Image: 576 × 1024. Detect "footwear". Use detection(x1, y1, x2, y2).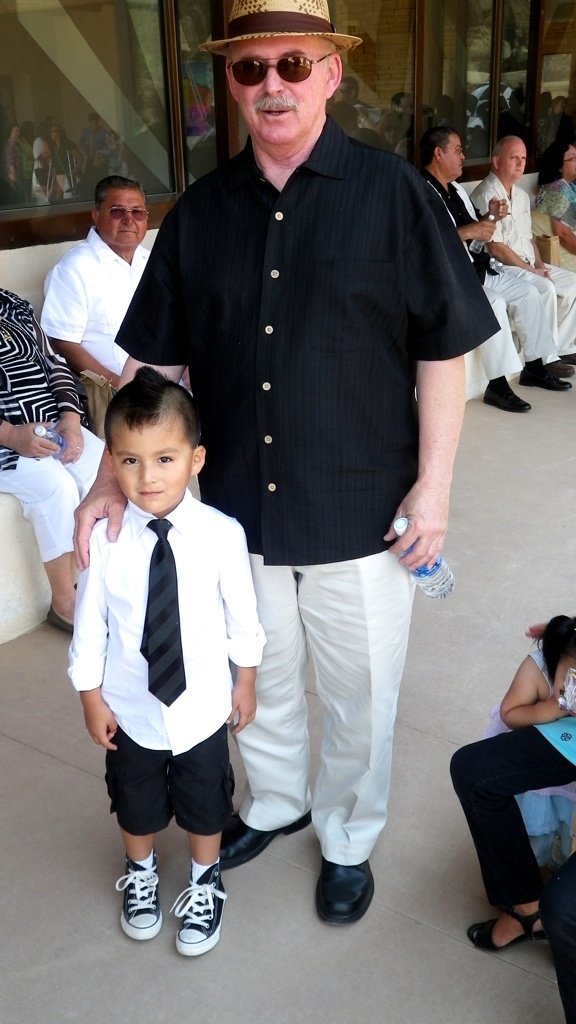
detection(182, 861, 224, 956).
